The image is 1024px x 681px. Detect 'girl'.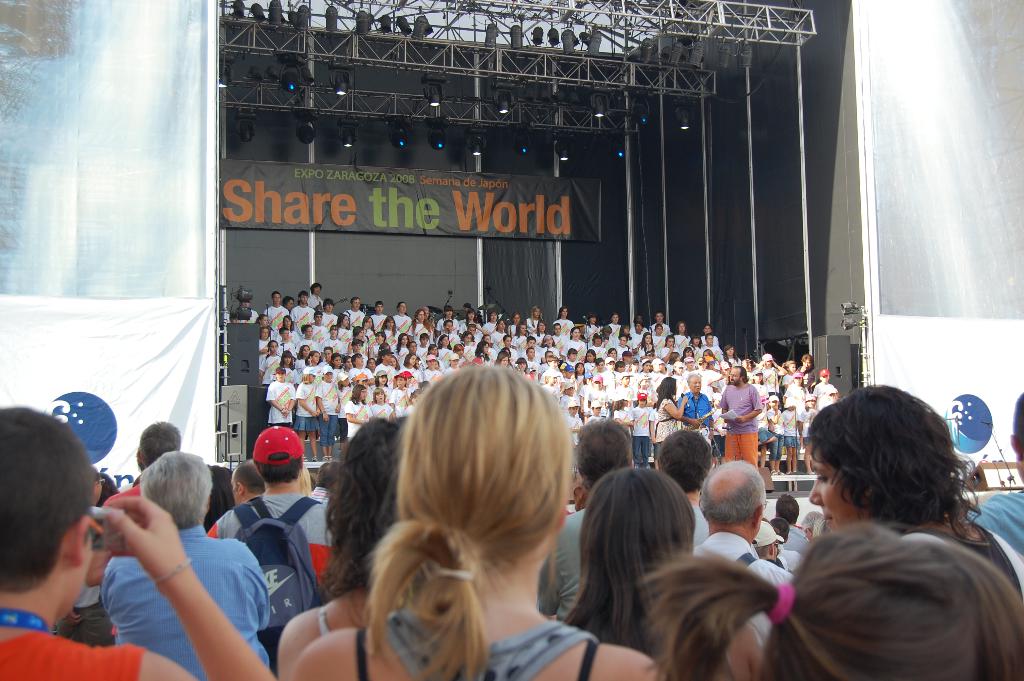
Detection: box(710, 391, 727, 464).
